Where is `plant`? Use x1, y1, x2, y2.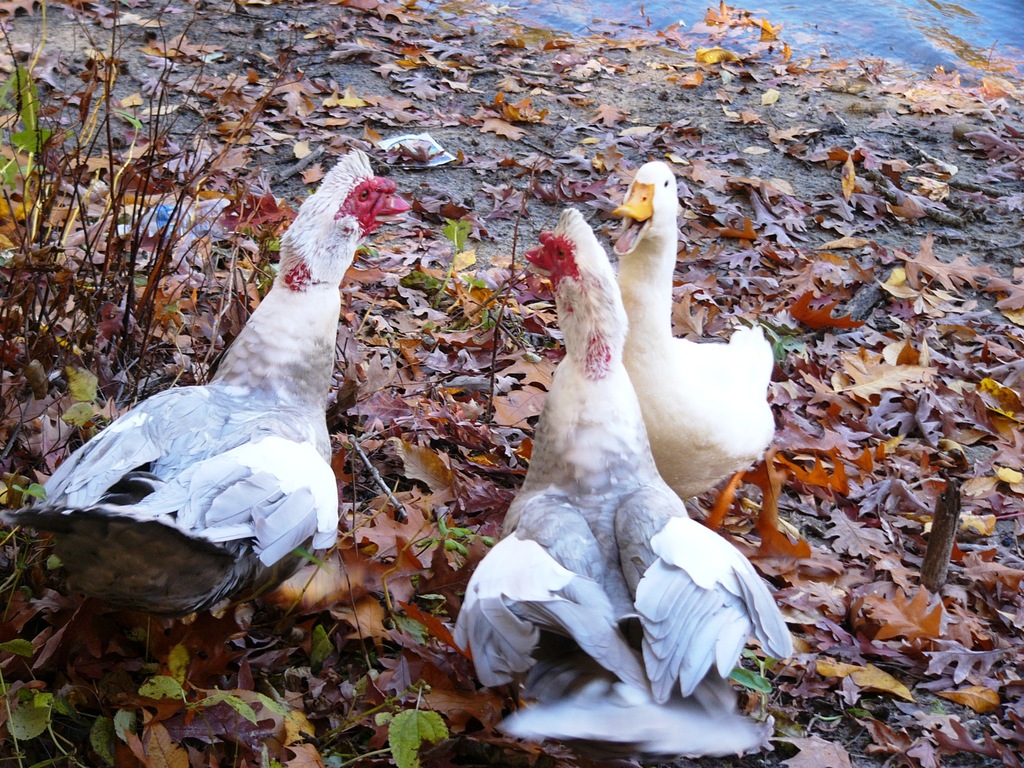
758, 320, 800, 357.
